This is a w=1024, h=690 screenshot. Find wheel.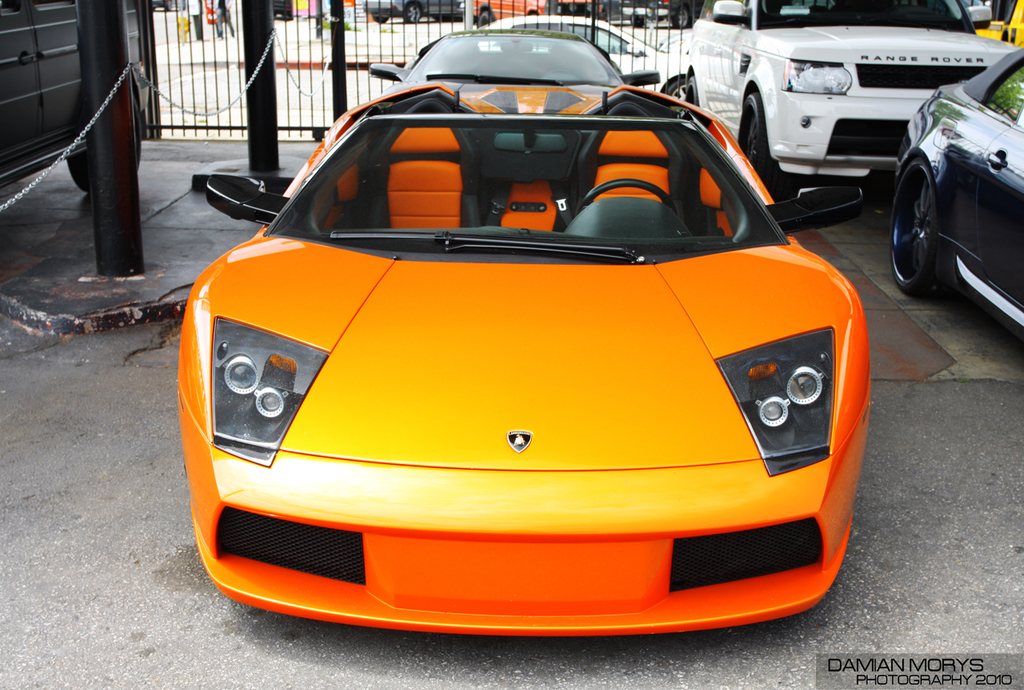
Bounding box: detection(659, 74, 691, 118).
